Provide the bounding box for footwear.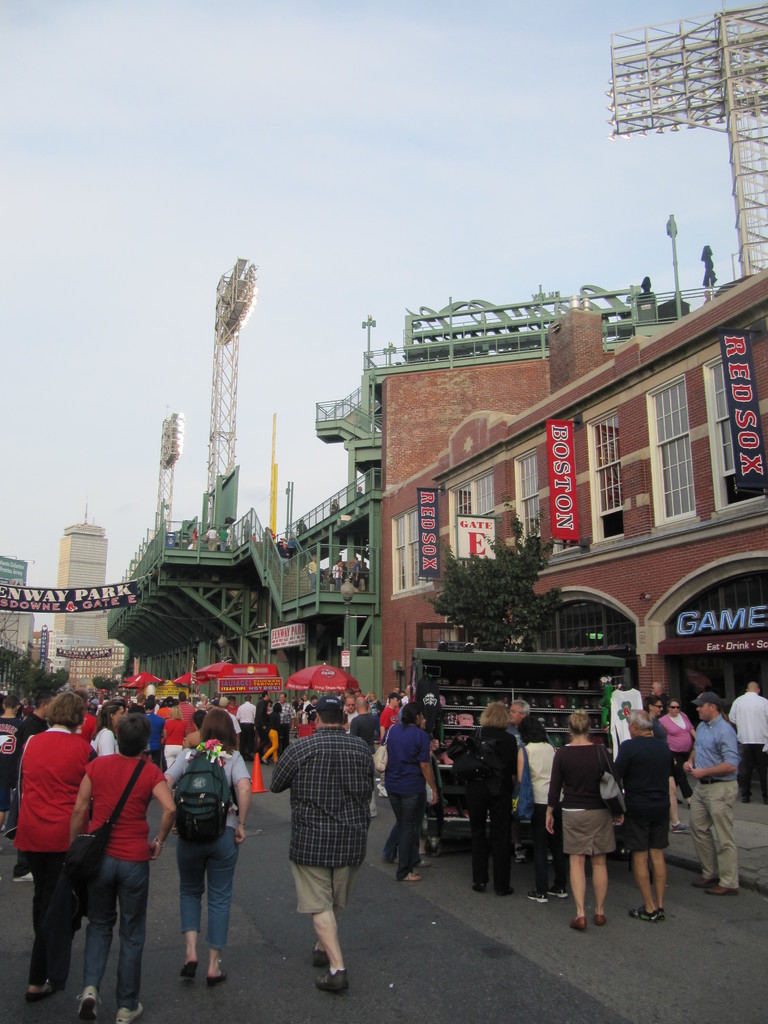
Rect(547, 886, 566, 899).
